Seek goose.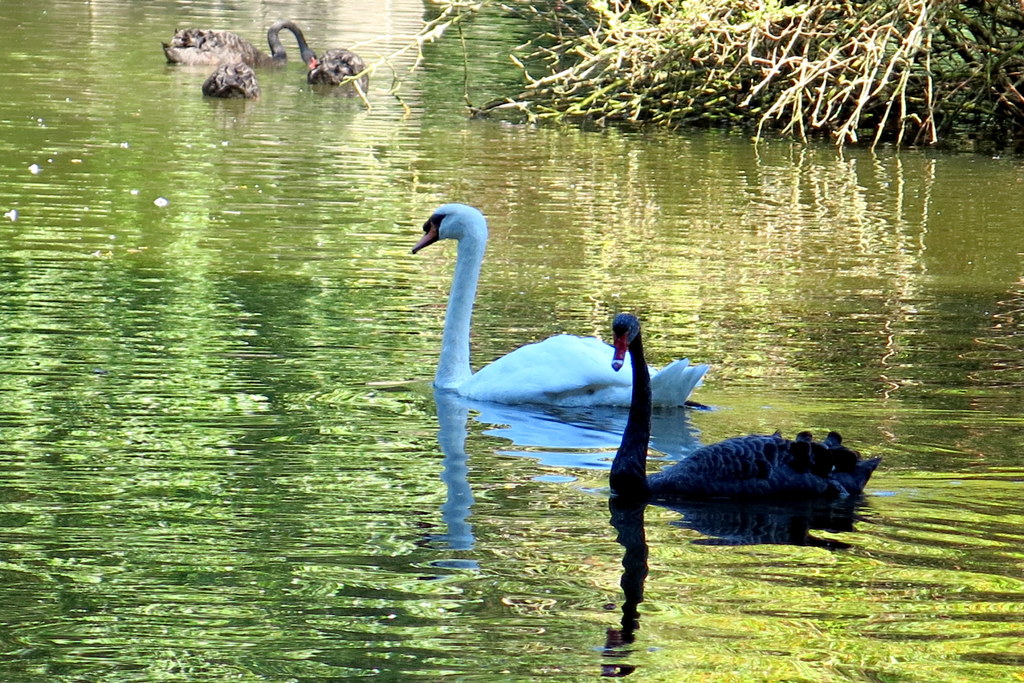
[x1=409, y1=200, x2=703, y2=410].
